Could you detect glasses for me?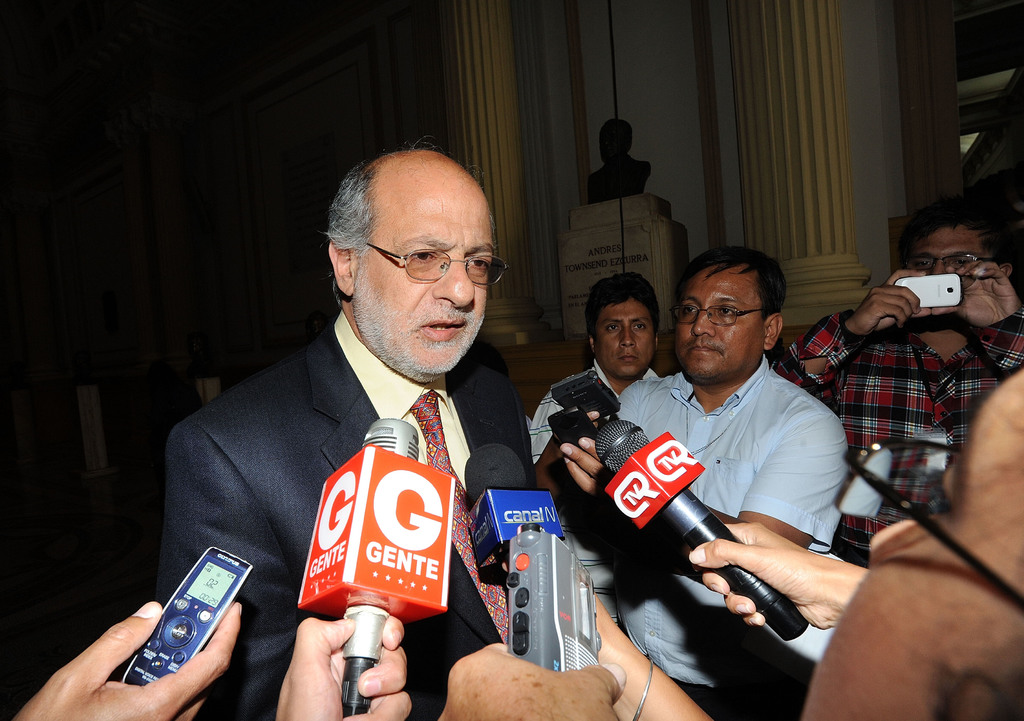
Detection result: <box>912,250,988,275</box>.
